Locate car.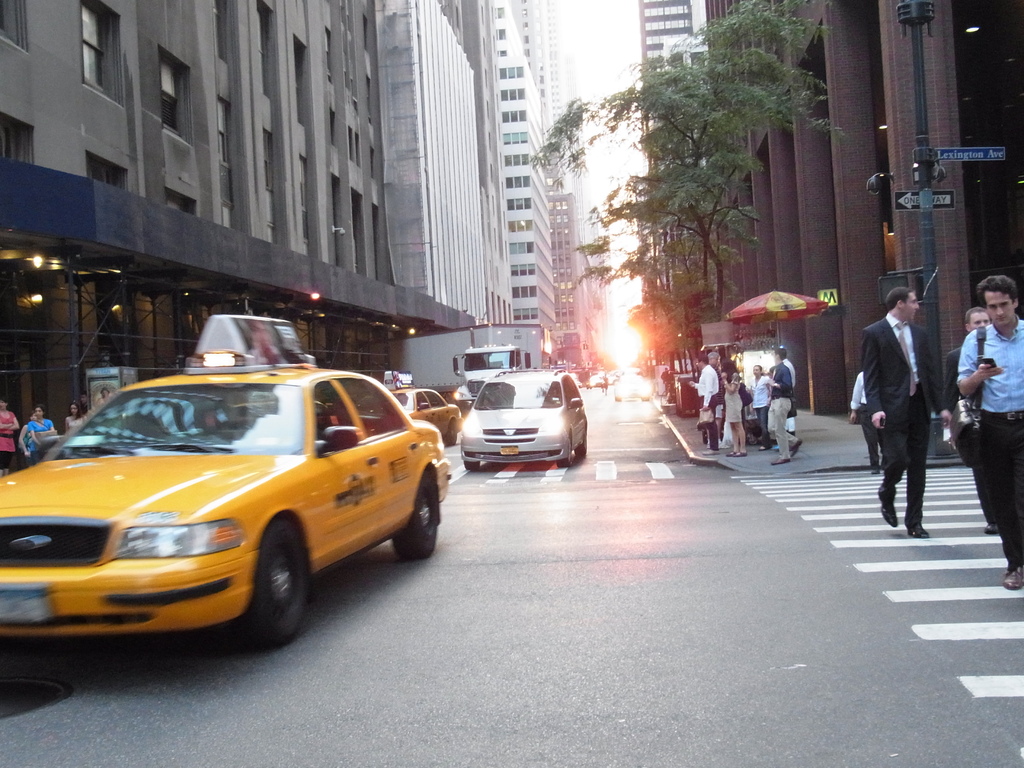
Bounding box: locate(460, 365, 587, 472).
